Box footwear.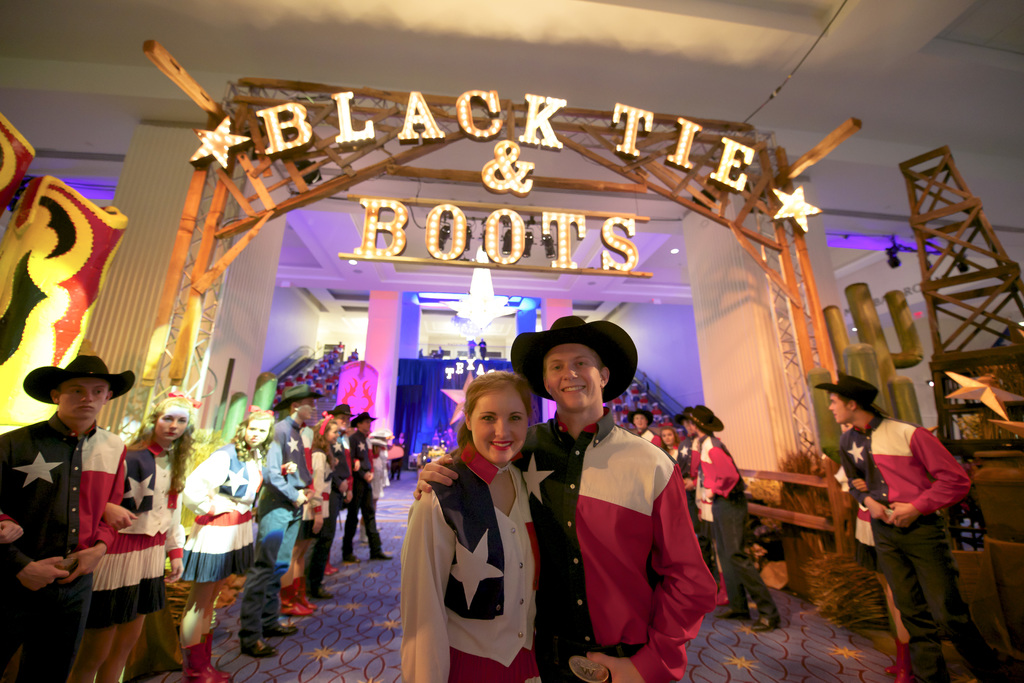
338/549/362/563.
